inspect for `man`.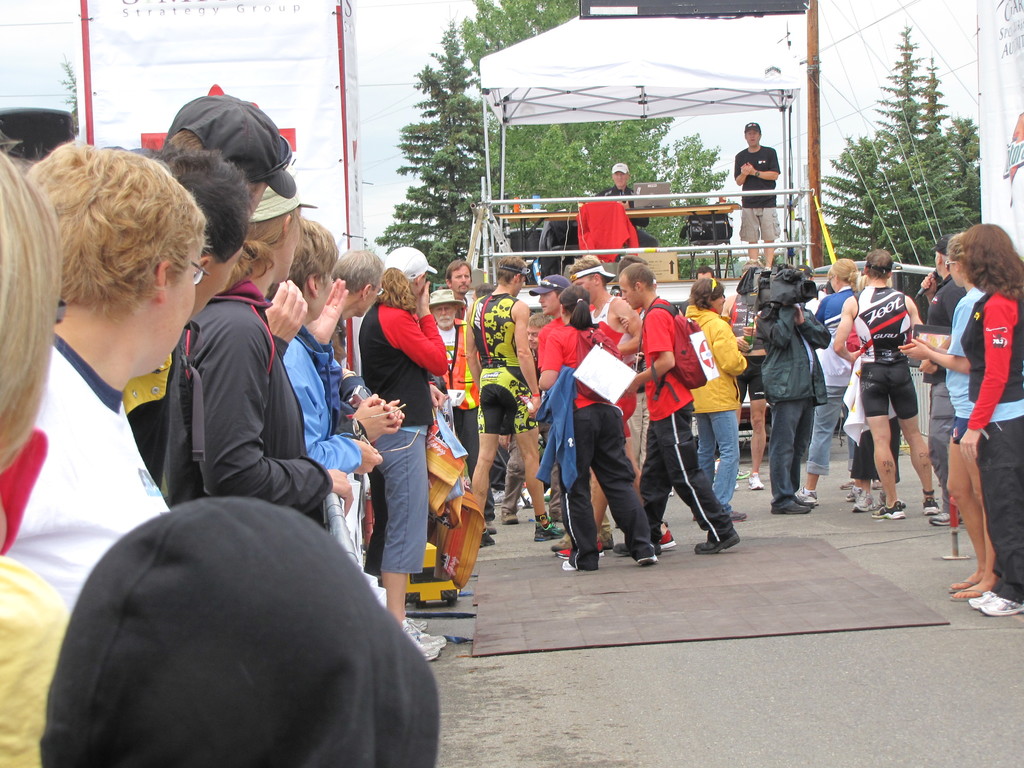
Inspection: x1=525, y1=311, x2=554, y2=353.
